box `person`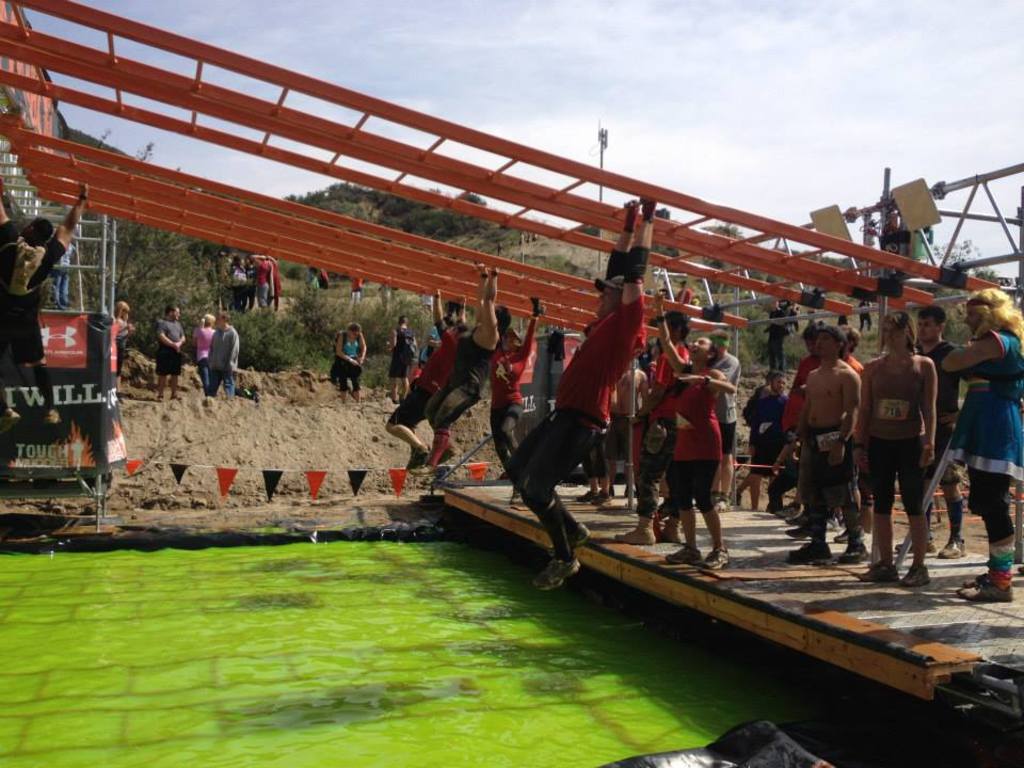
BBox(909, 302, 964, 560)
